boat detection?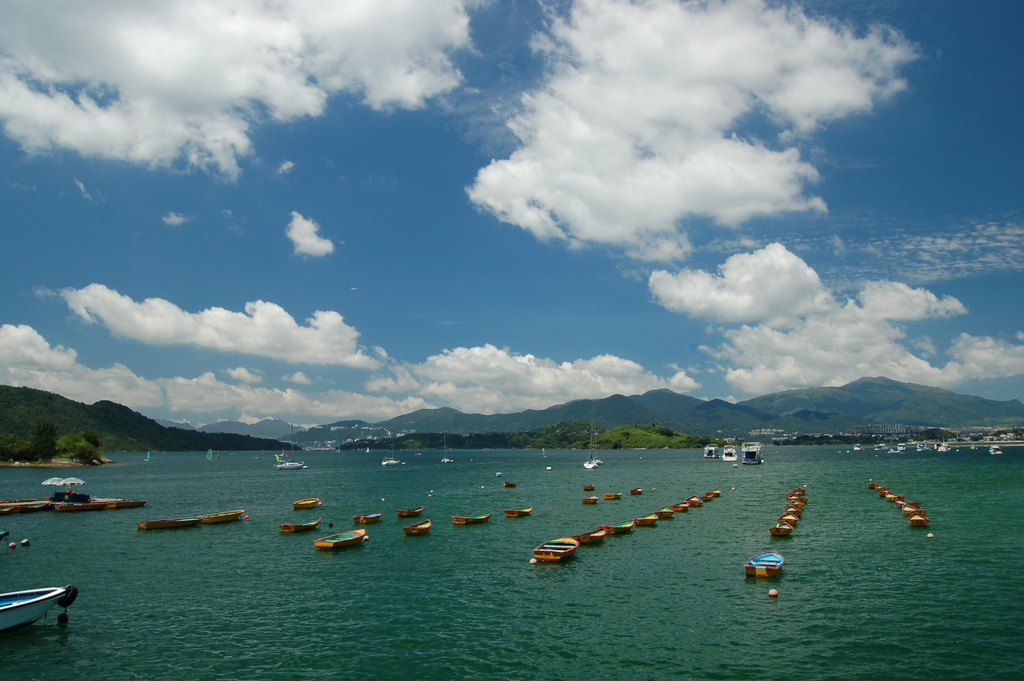
(left=450, top=516, right=492, bottom=521)
